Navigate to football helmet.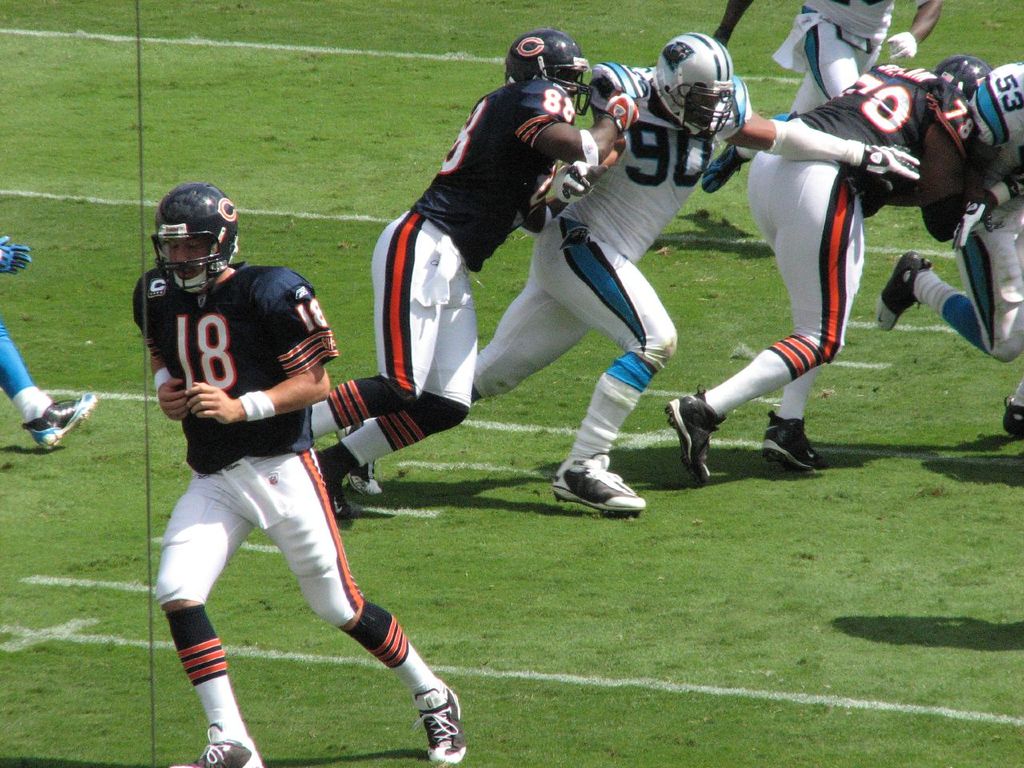
Navigation target: 938 54 994 98.
